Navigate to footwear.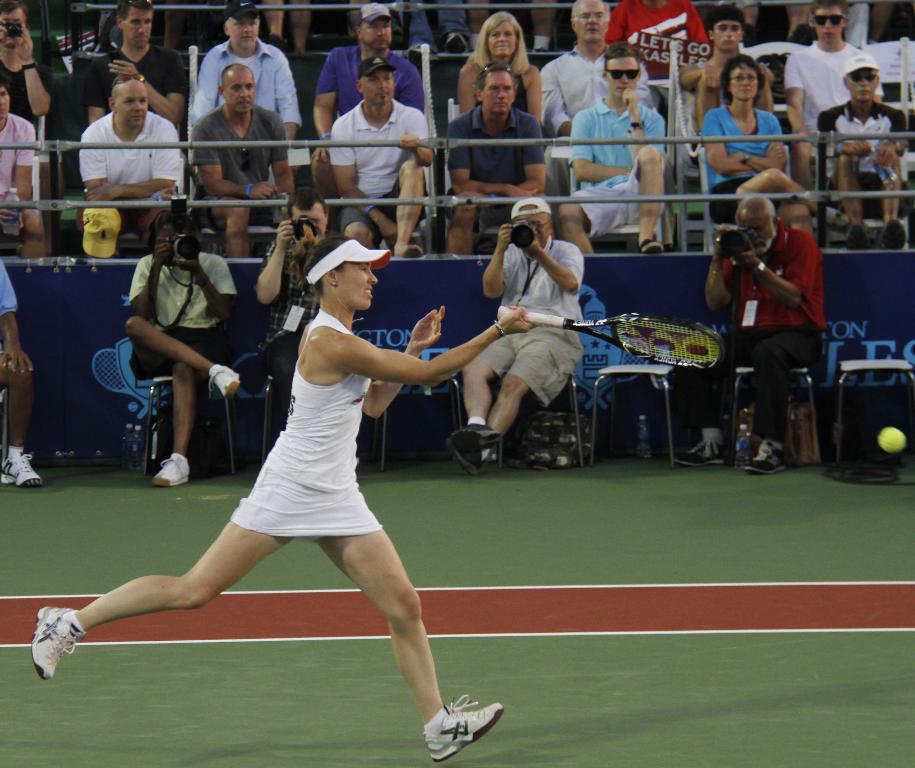
Navigation target: left=452, top=437, right=484, bottom=477.
